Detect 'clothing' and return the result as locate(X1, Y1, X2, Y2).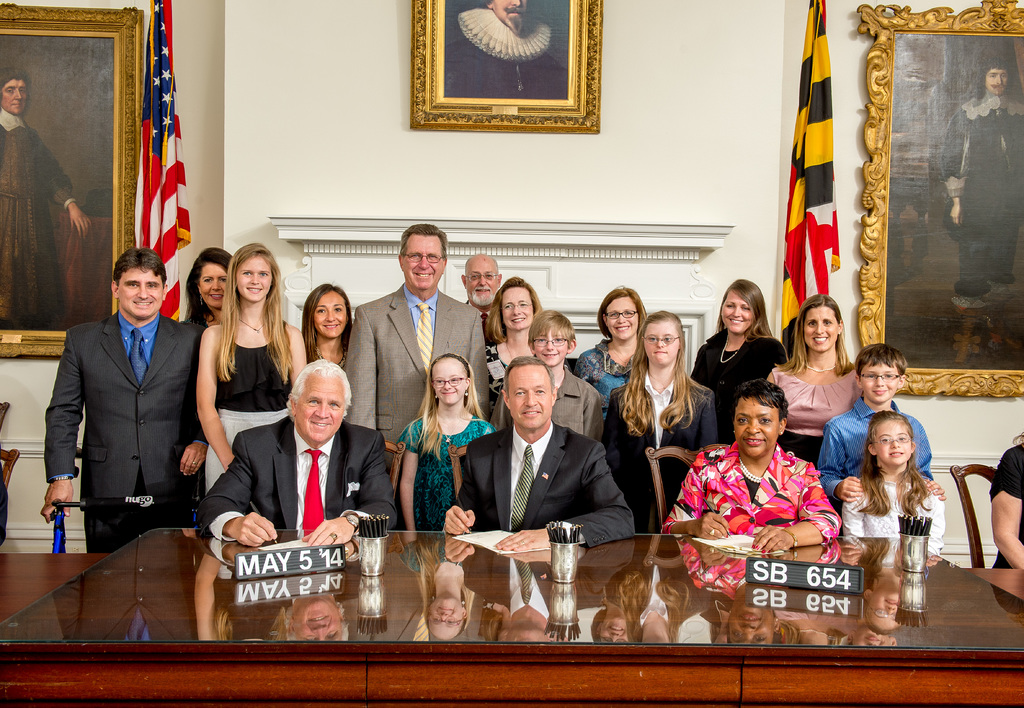
locate(444, 8, 566, 106).
